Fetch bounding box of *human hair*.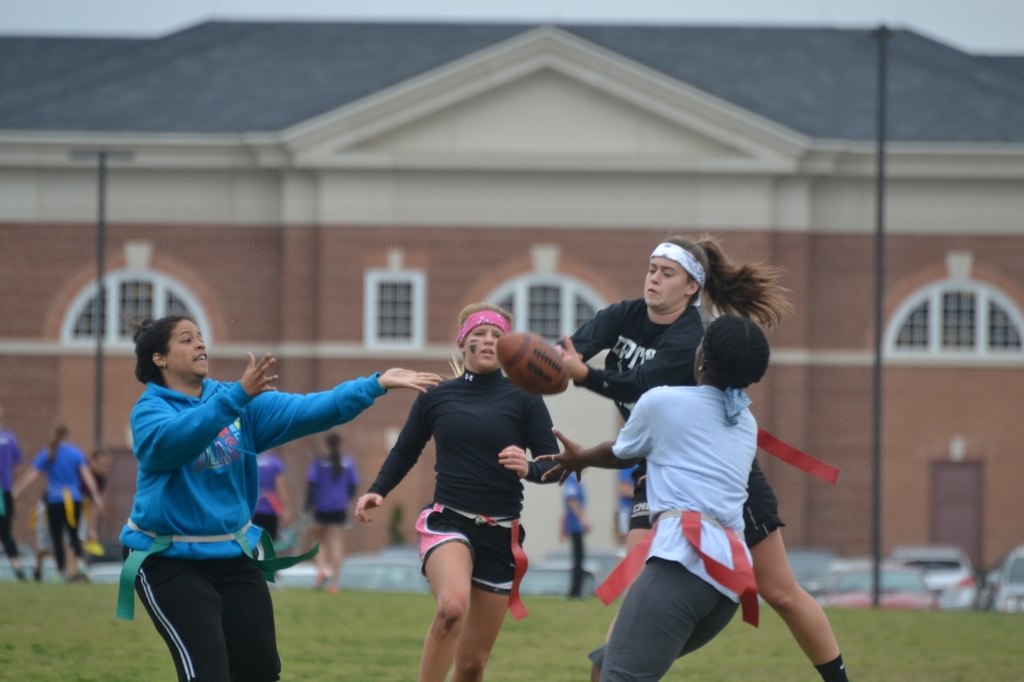
Bbox: [left=323, top=433, right=344, bottom=479].
